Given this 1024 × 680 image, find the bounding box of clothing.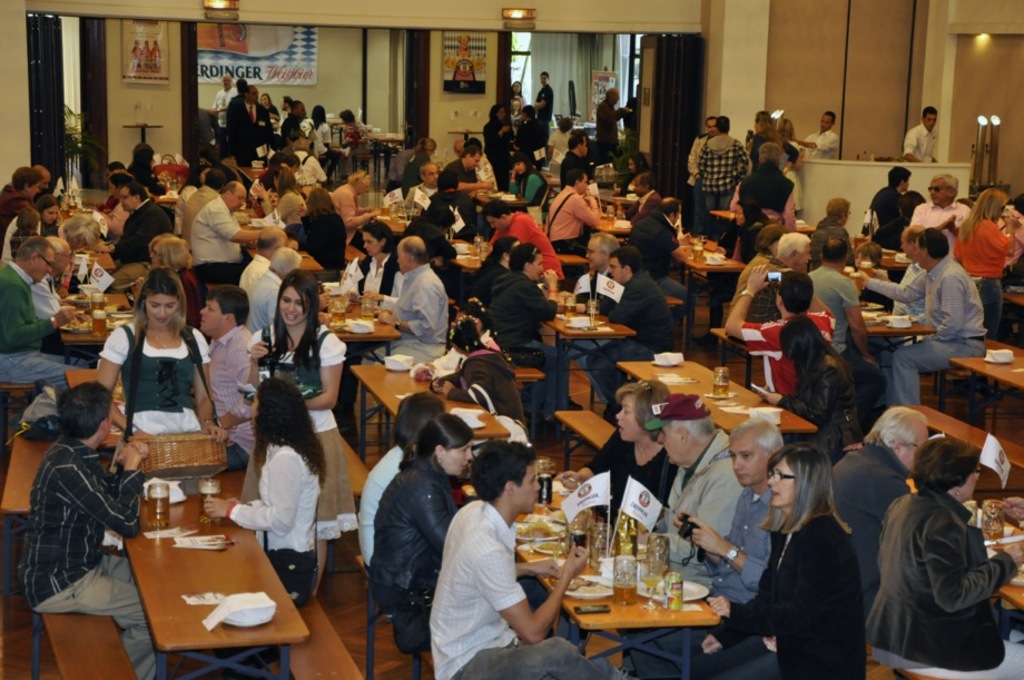
crop(702, 131, 754, 226).
